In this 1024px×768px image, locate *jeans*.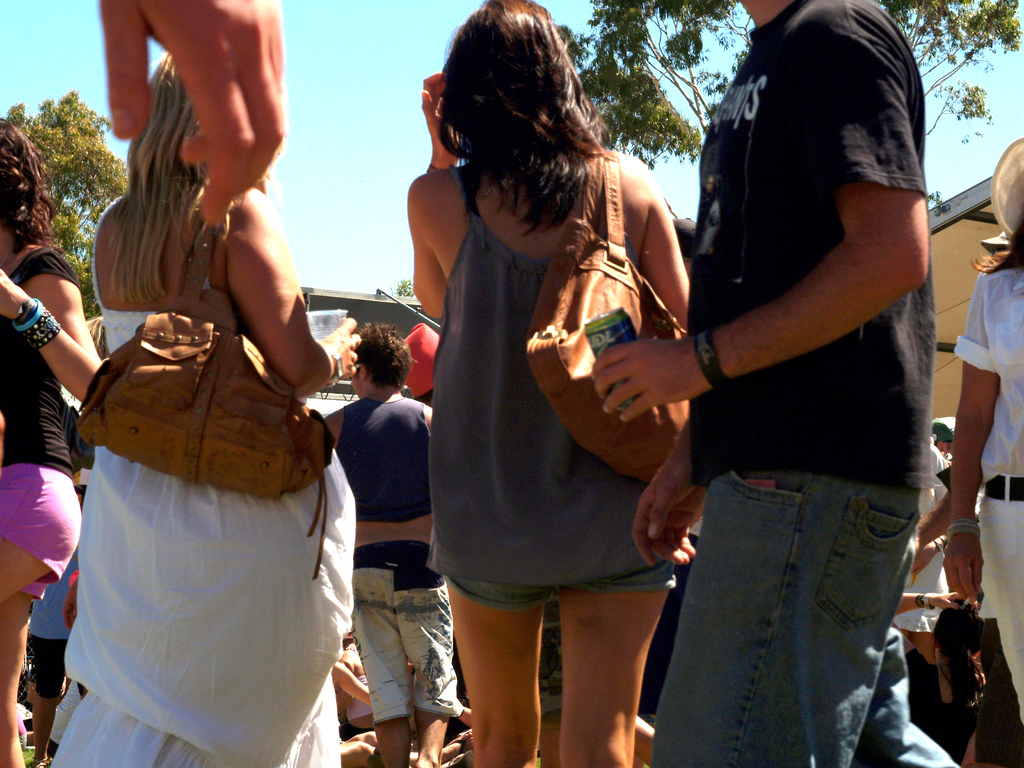
Bounding box: 656, 455, 949, 755.
